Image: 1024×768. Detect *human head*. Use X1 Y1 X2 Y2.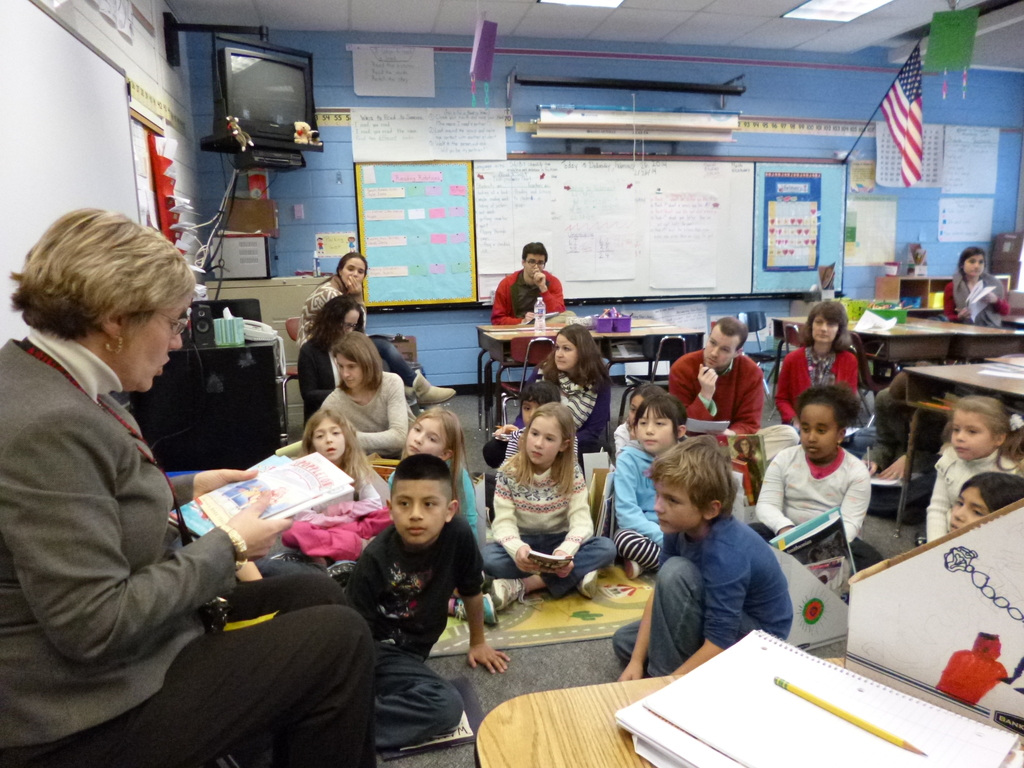
301 410 355 459.
